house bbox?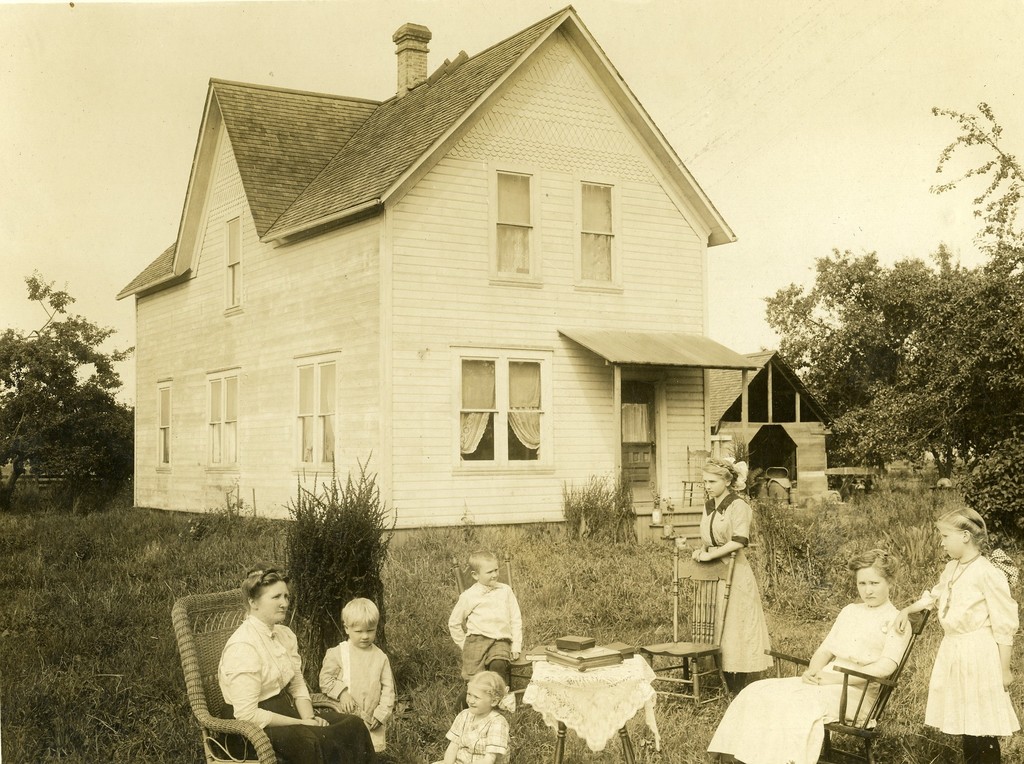
BBox(131, 0, 797, 640)
